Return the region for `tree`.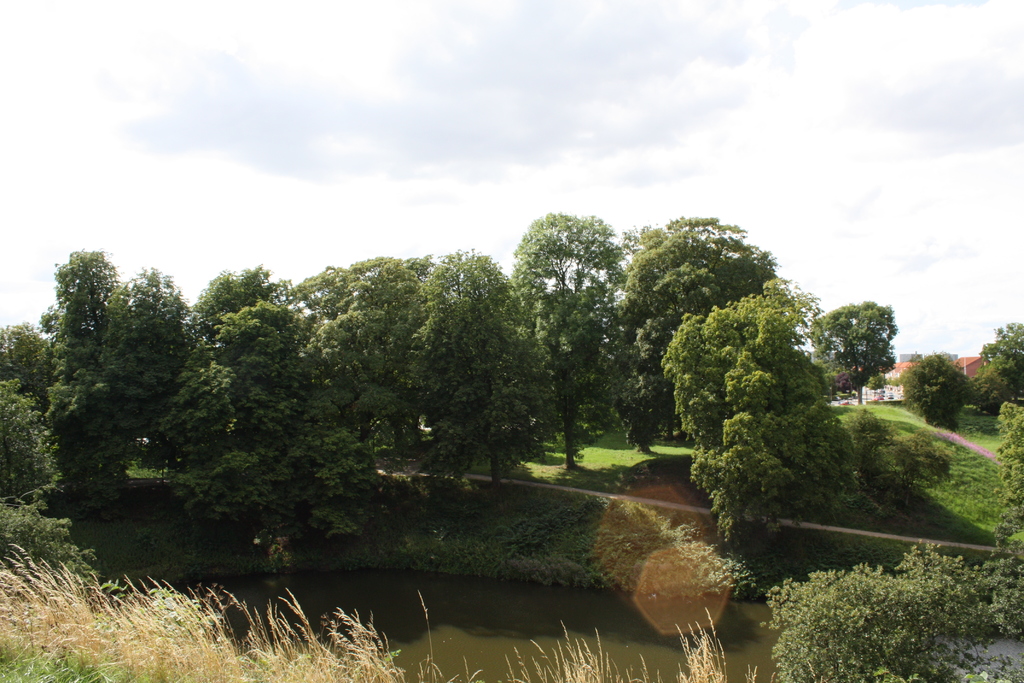
[495, 197, 639, 445].
